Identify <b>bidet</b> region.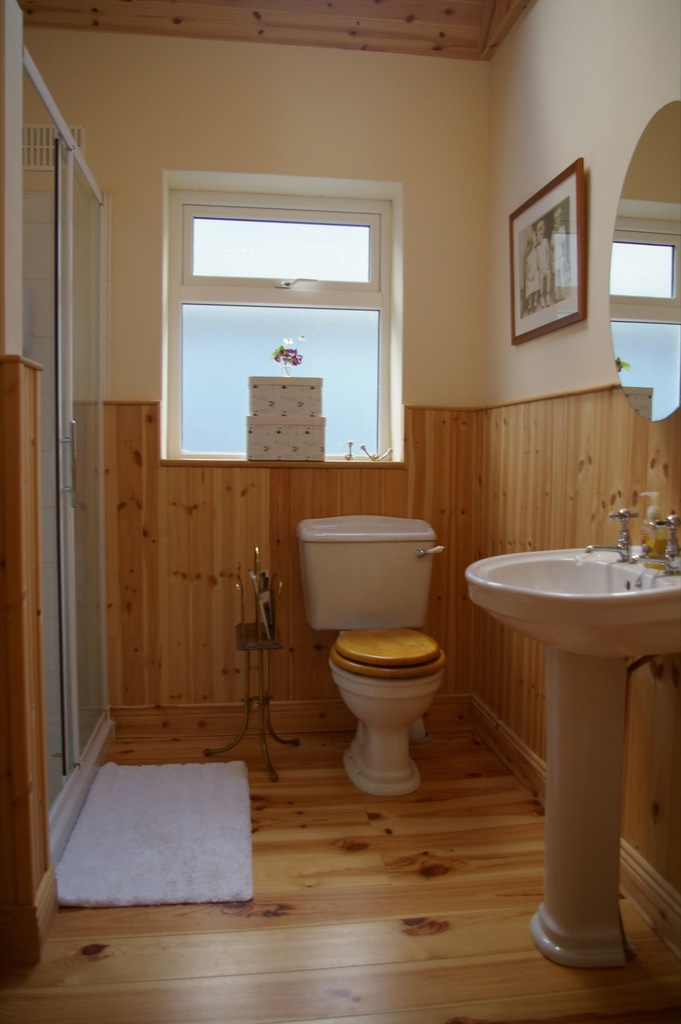
Region: <box>322,631,439,798</box>.
